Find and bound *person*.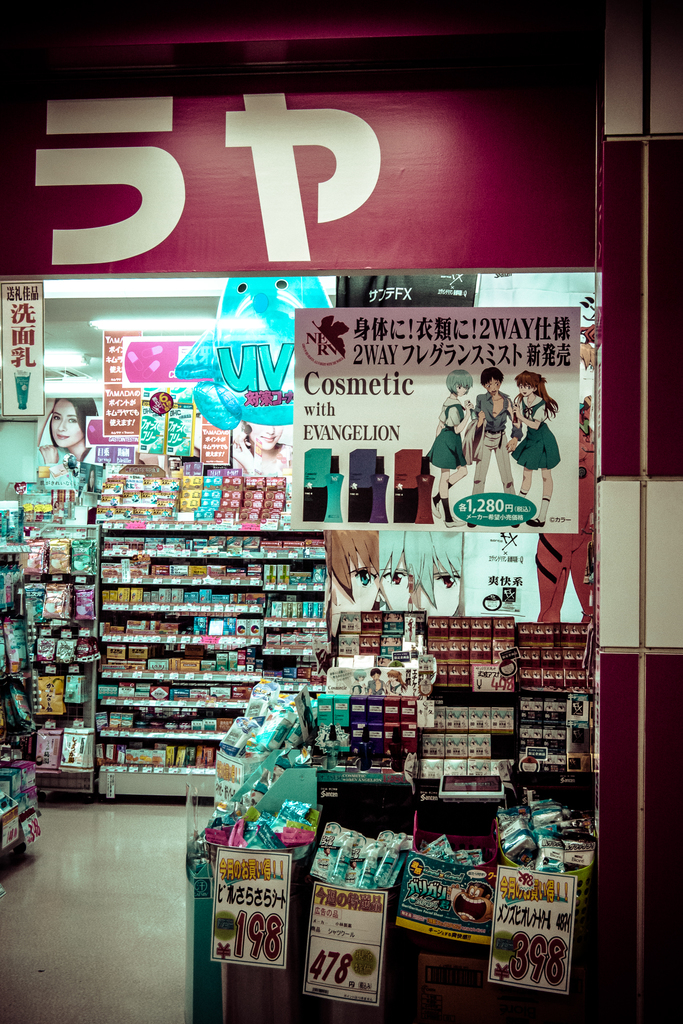
Bound: rect(231, 426, 290, 476).
